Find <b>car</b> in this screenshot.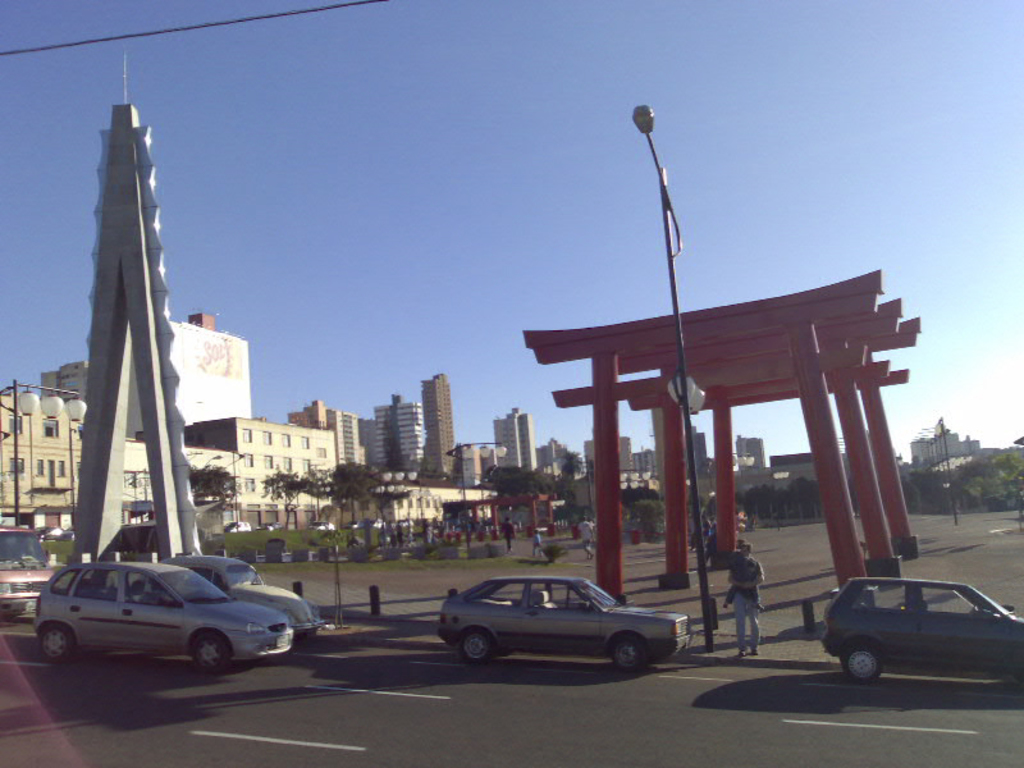
The bounding box for <b>car</b> is detection(166, 557, 326, 631).
